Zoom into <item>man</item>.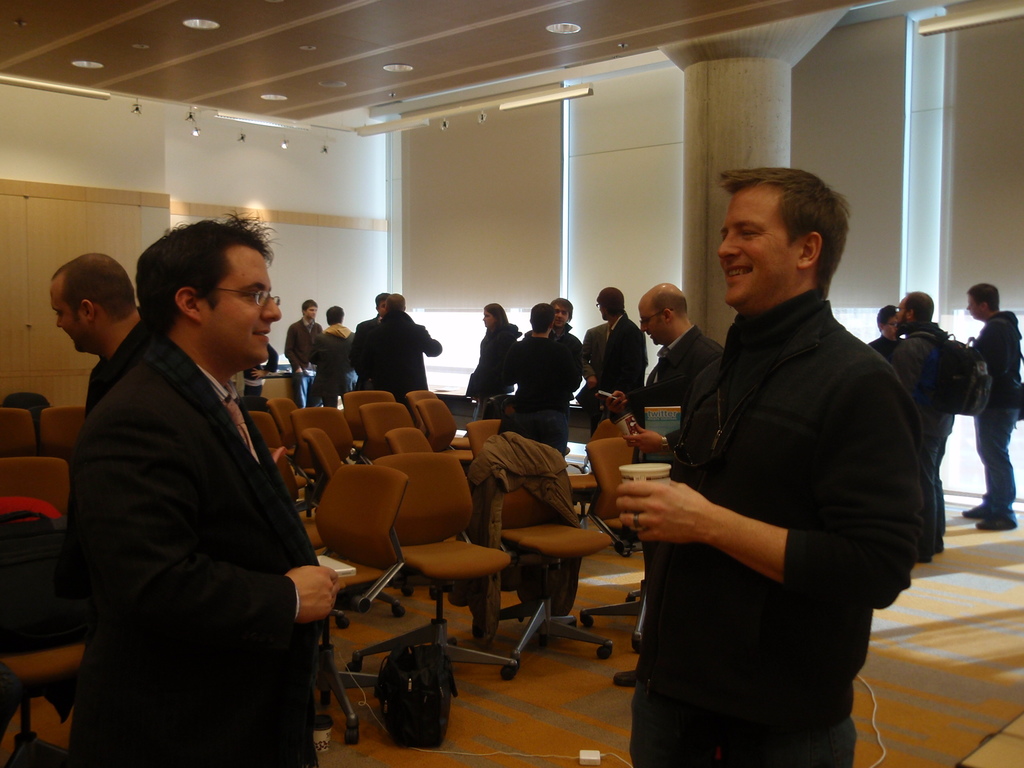
Zoom target: [595, 278, 732, 394].
